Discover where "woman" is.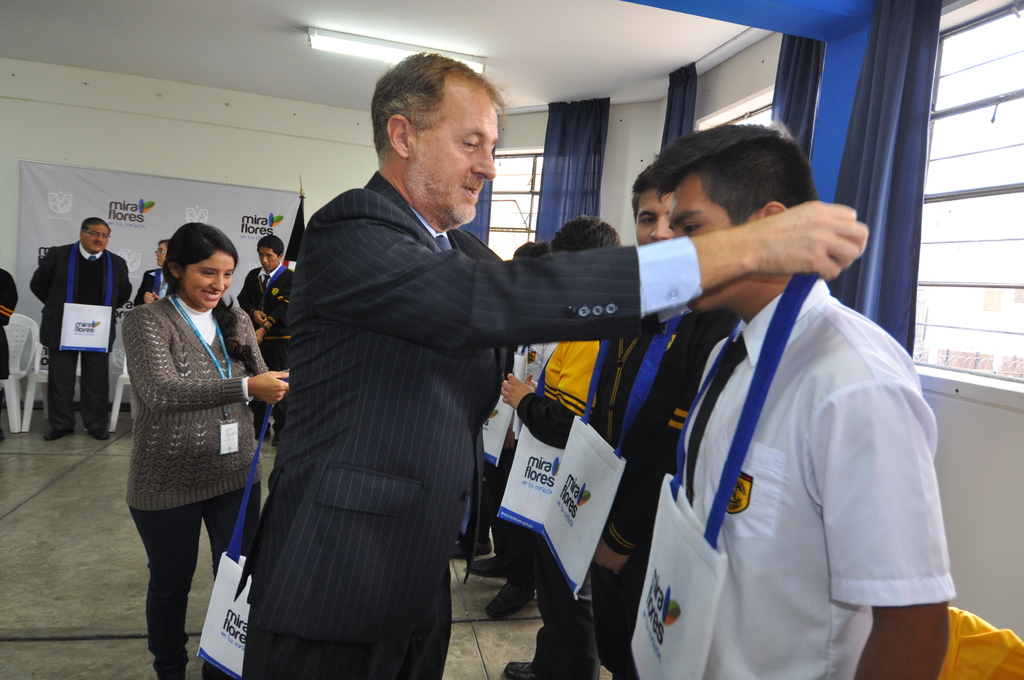
Discovered at x1=130, y1=240, x2=170, y2=307.
